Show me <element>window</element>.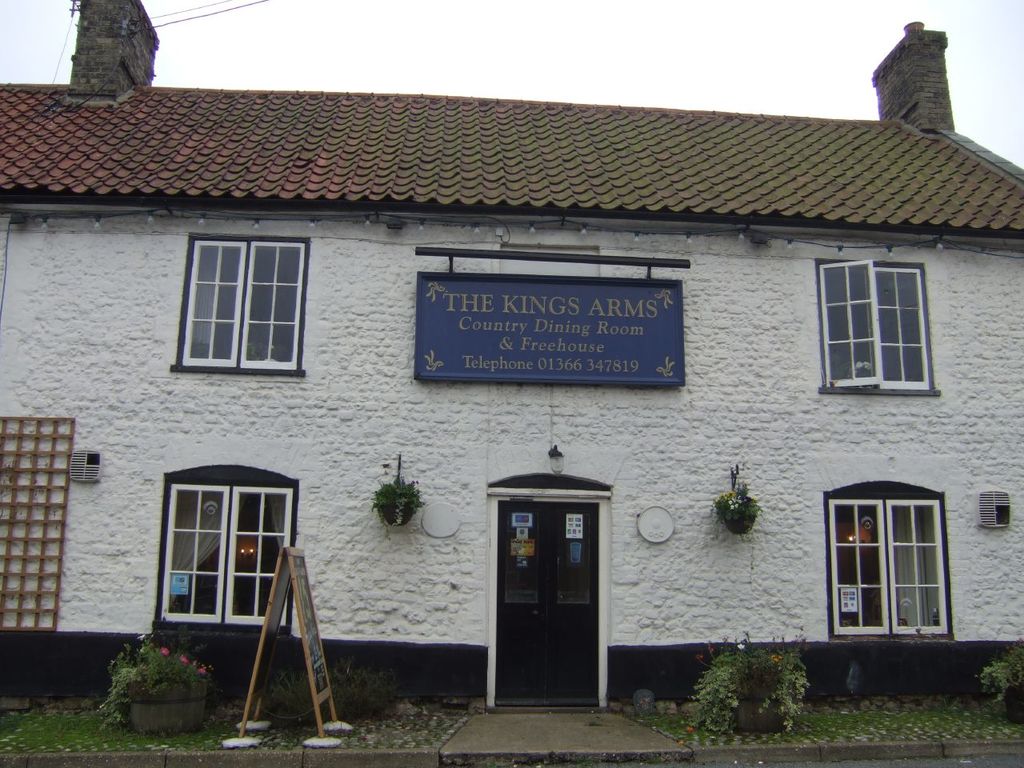
<element>window</element> is here: box=[823, 258, 933, 388].
